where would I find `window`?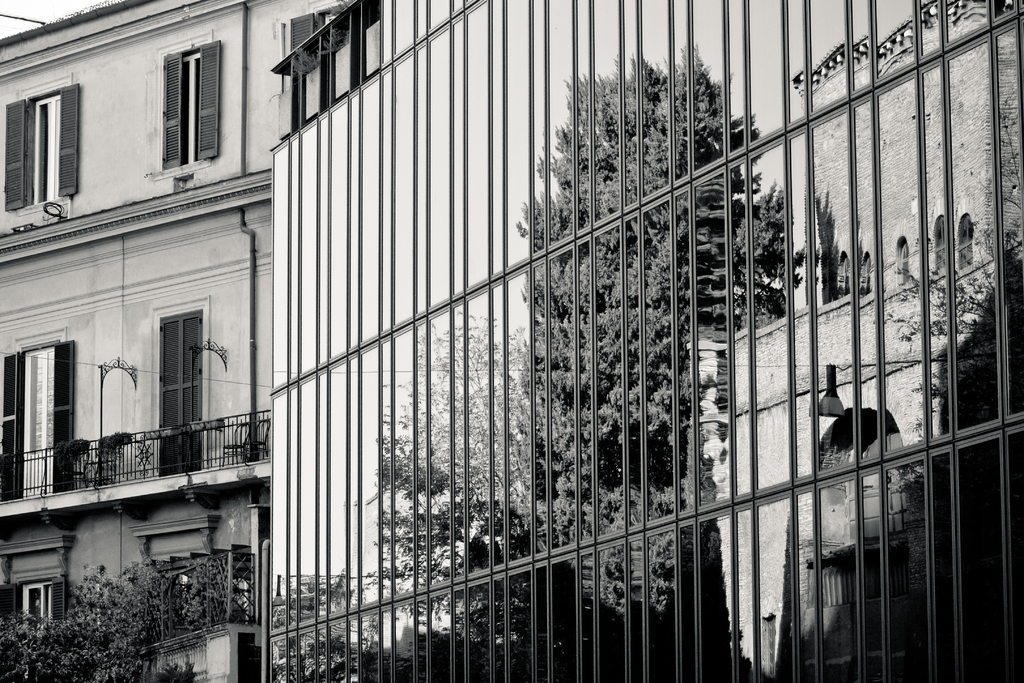
At 0 90 73 205.
